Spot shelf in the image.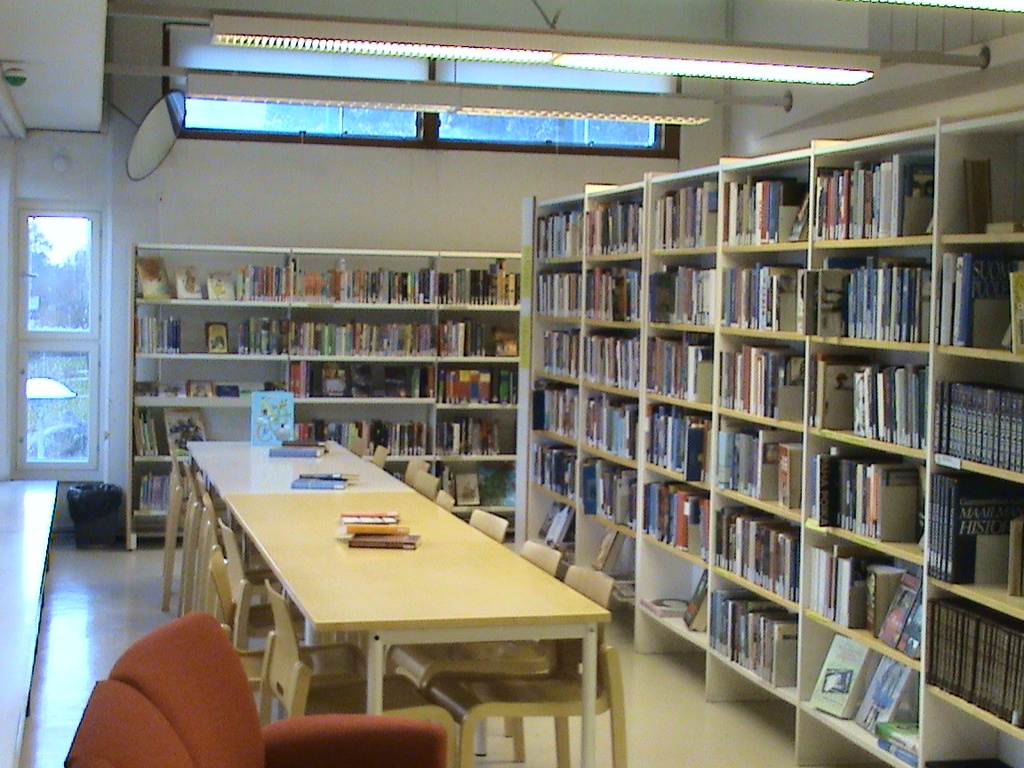
shelf found at 810, 119, 938, 243.
